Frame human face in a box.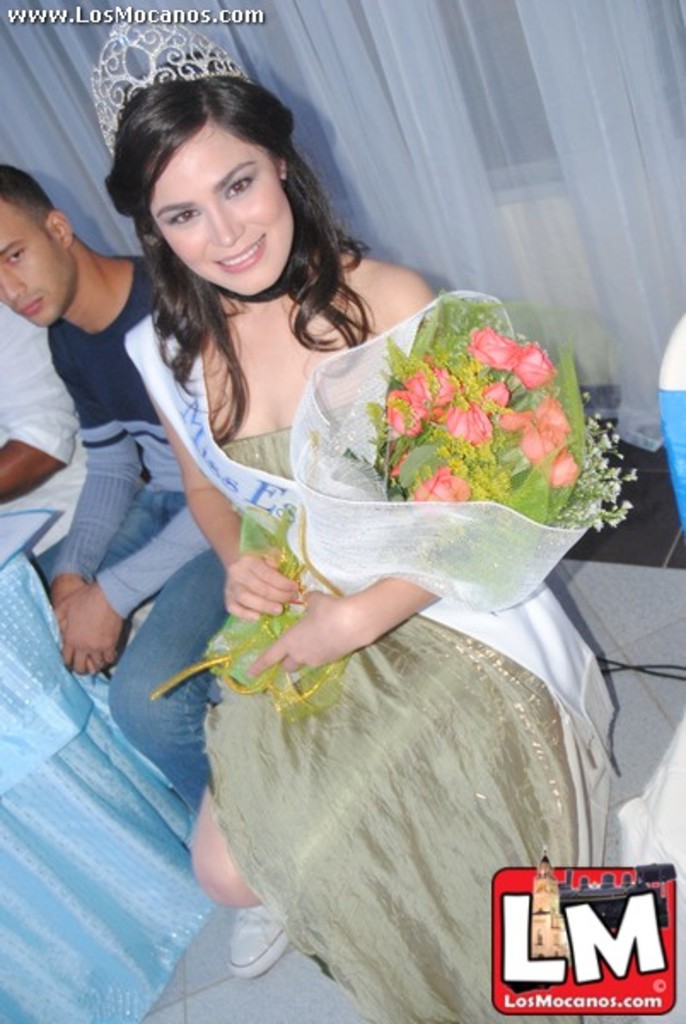
box=[0, 201, 73, 329].
